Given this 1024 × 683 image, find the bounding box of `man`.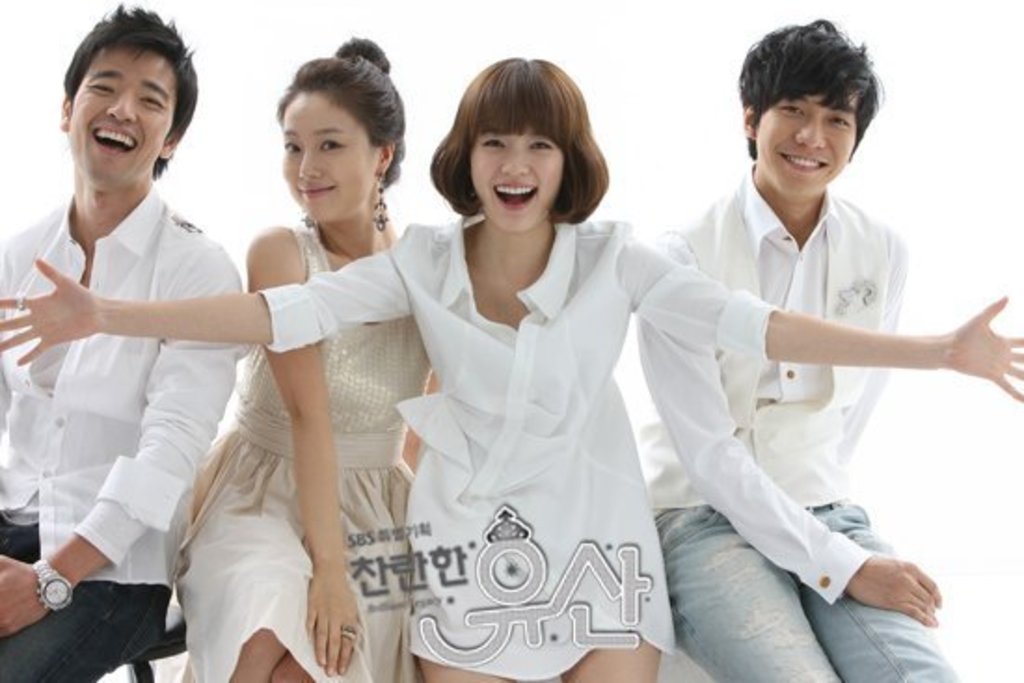
(0,0,268,677).
